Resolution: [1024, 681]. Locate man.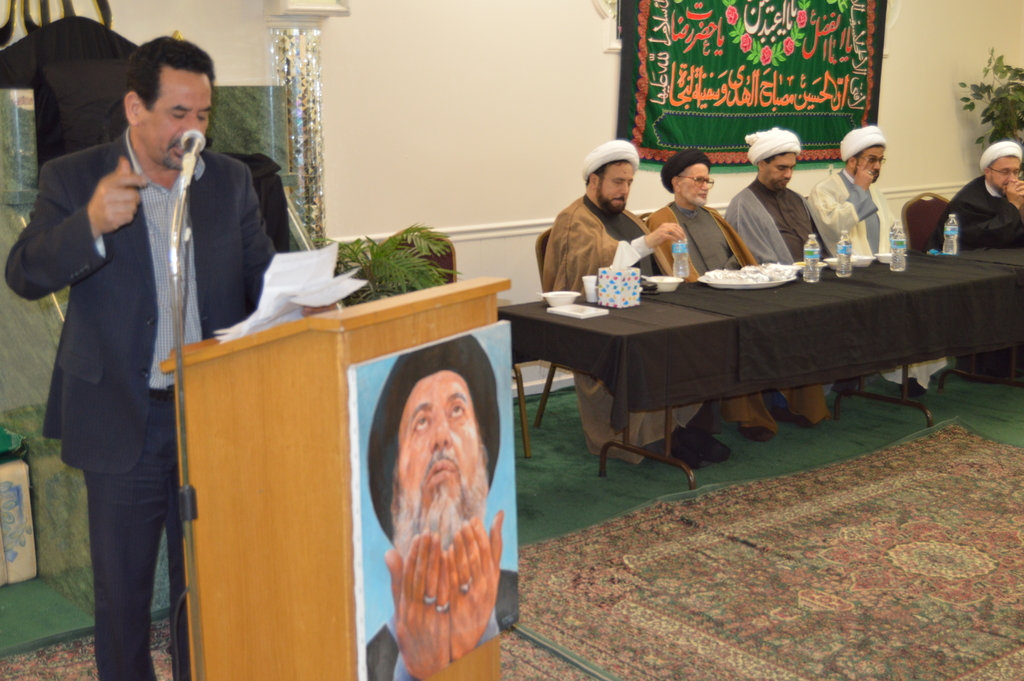
[left=1, top=24, right=287, bottom=680].
